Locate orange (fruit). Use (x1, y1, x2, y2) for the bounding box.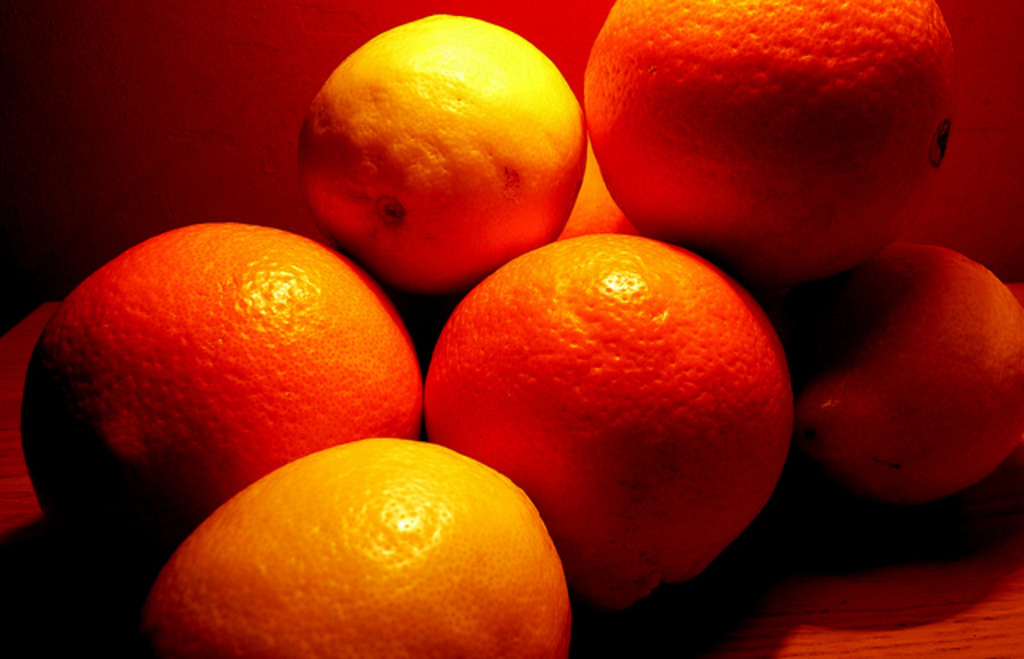
(142, 433, 579, 657).
